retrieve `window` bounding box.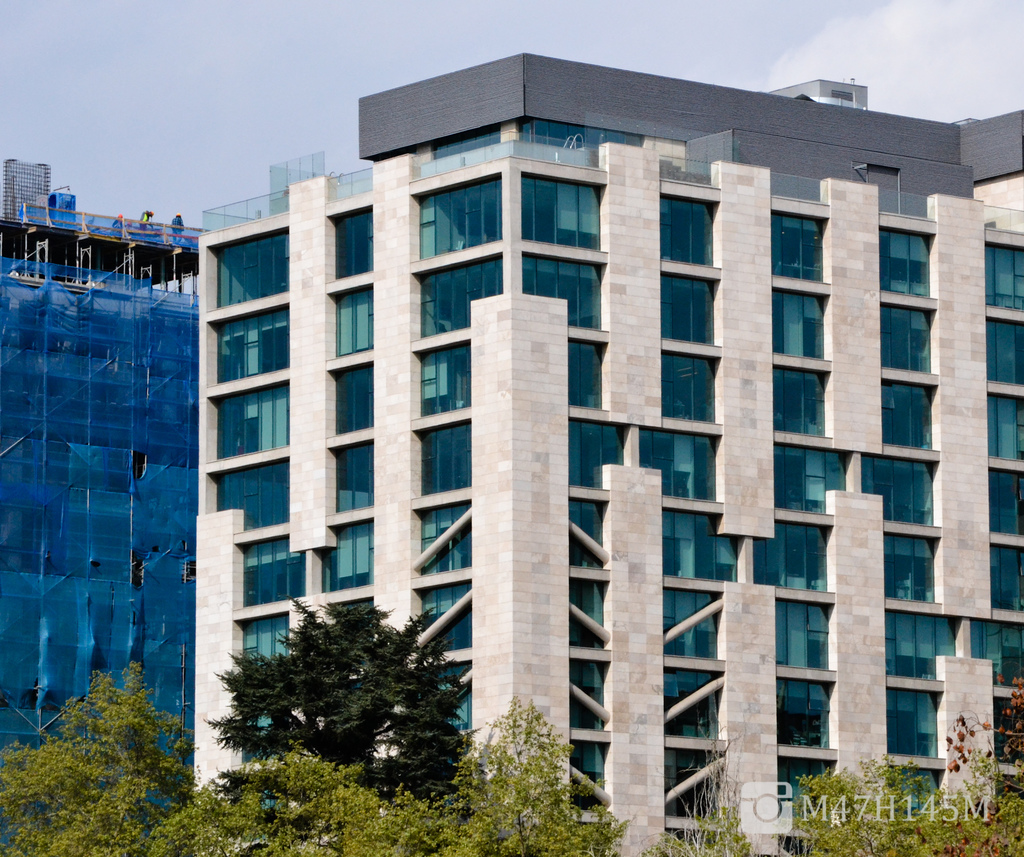
Bounding box: [660,586,717,655].
